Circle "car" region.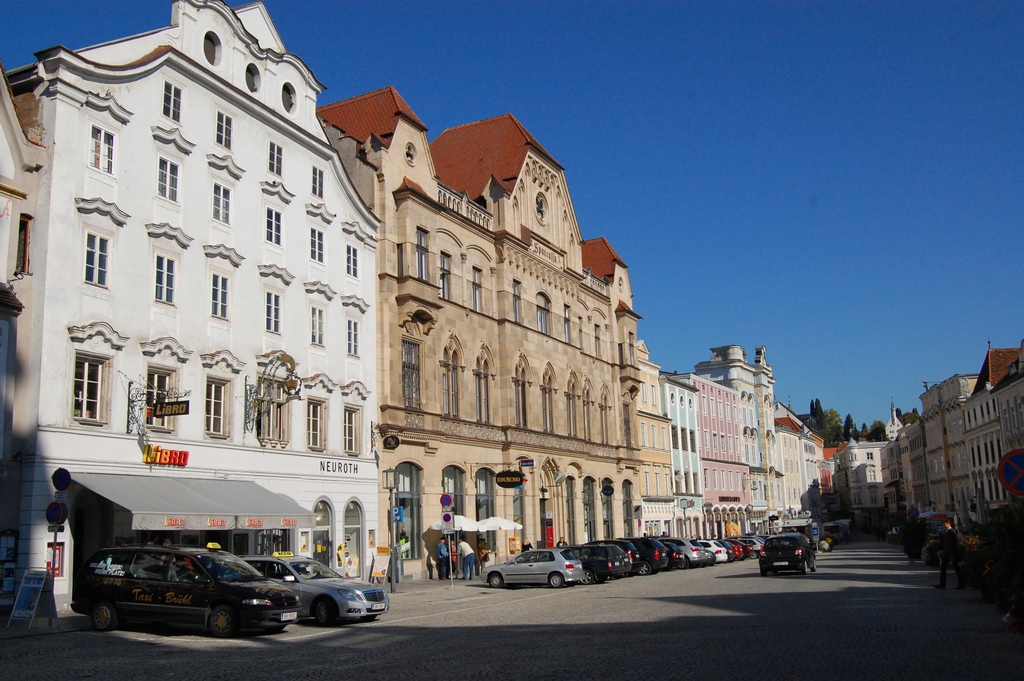
Region: 241:552:390:627.
